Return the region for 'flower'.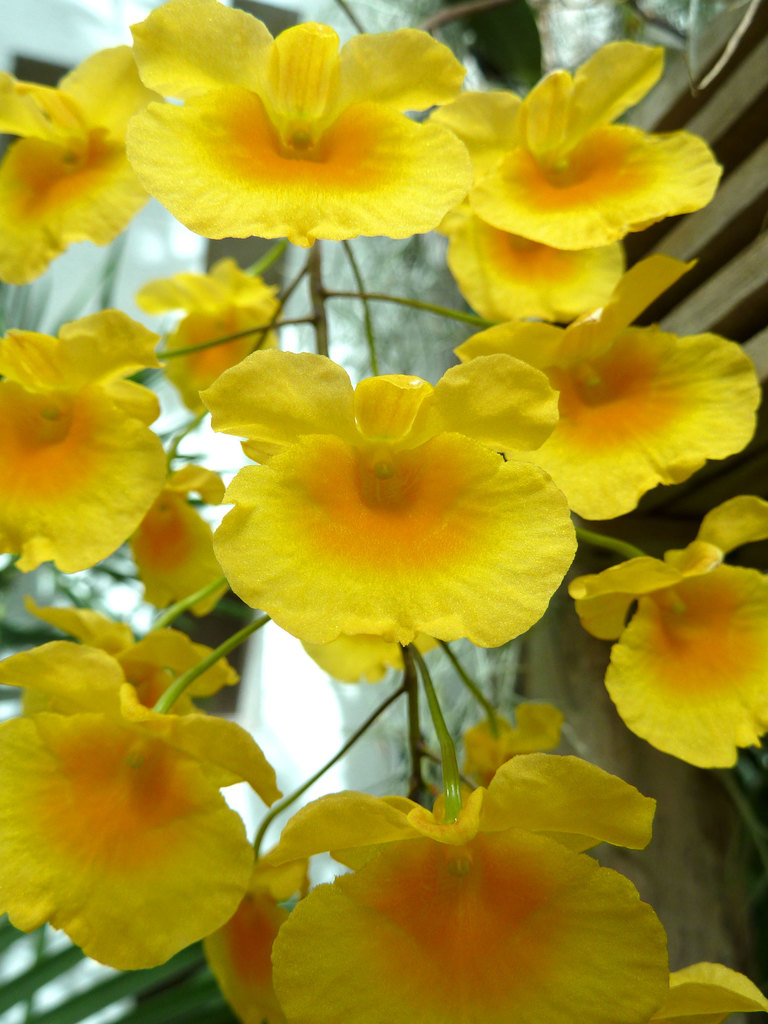
{"left": 434, "top": 200, "right": 637, "bottom": 316}.
